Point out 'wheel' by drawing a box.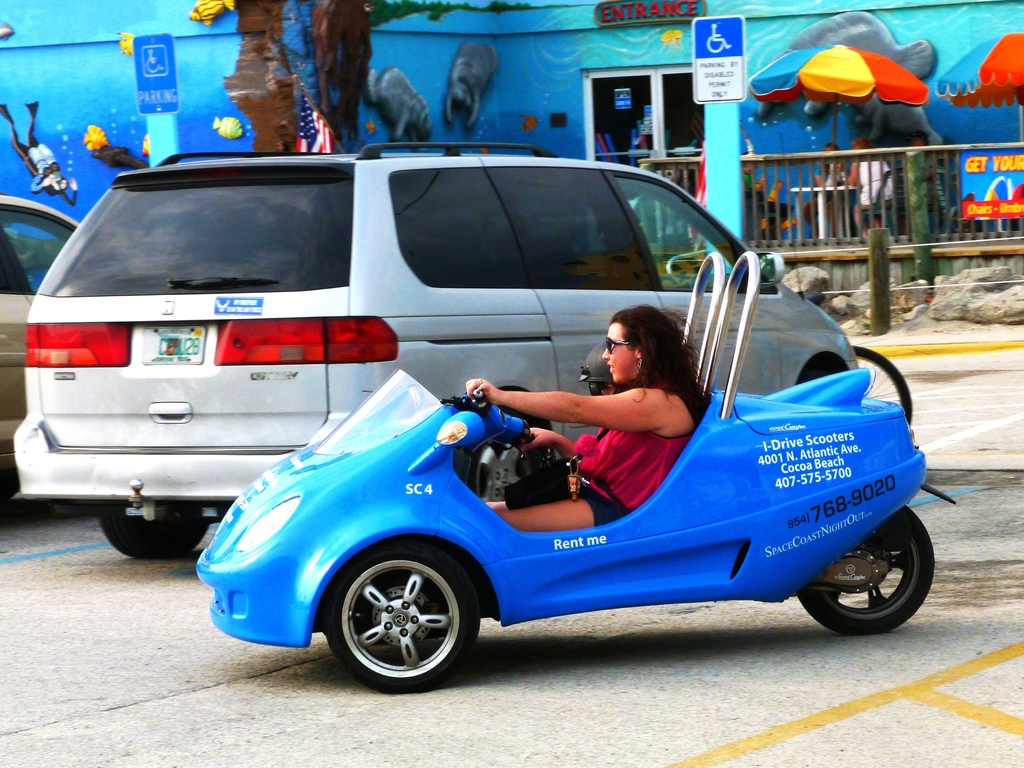
(x1=797, y1=508, x2=935, y2=638).
